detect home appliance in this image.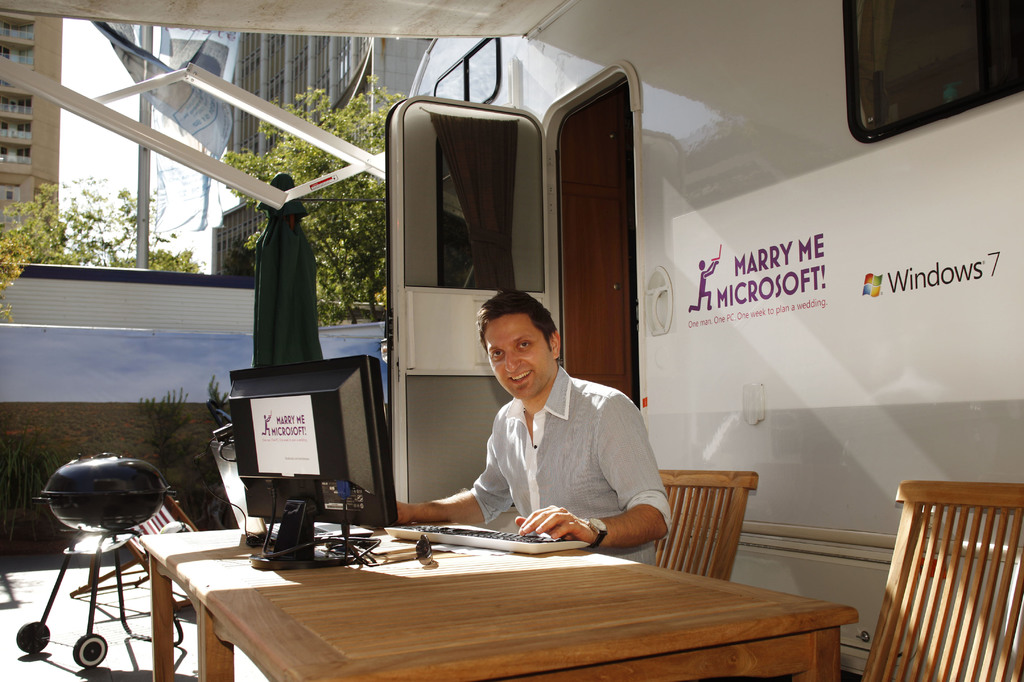
Detection: (382,522,592,558).
